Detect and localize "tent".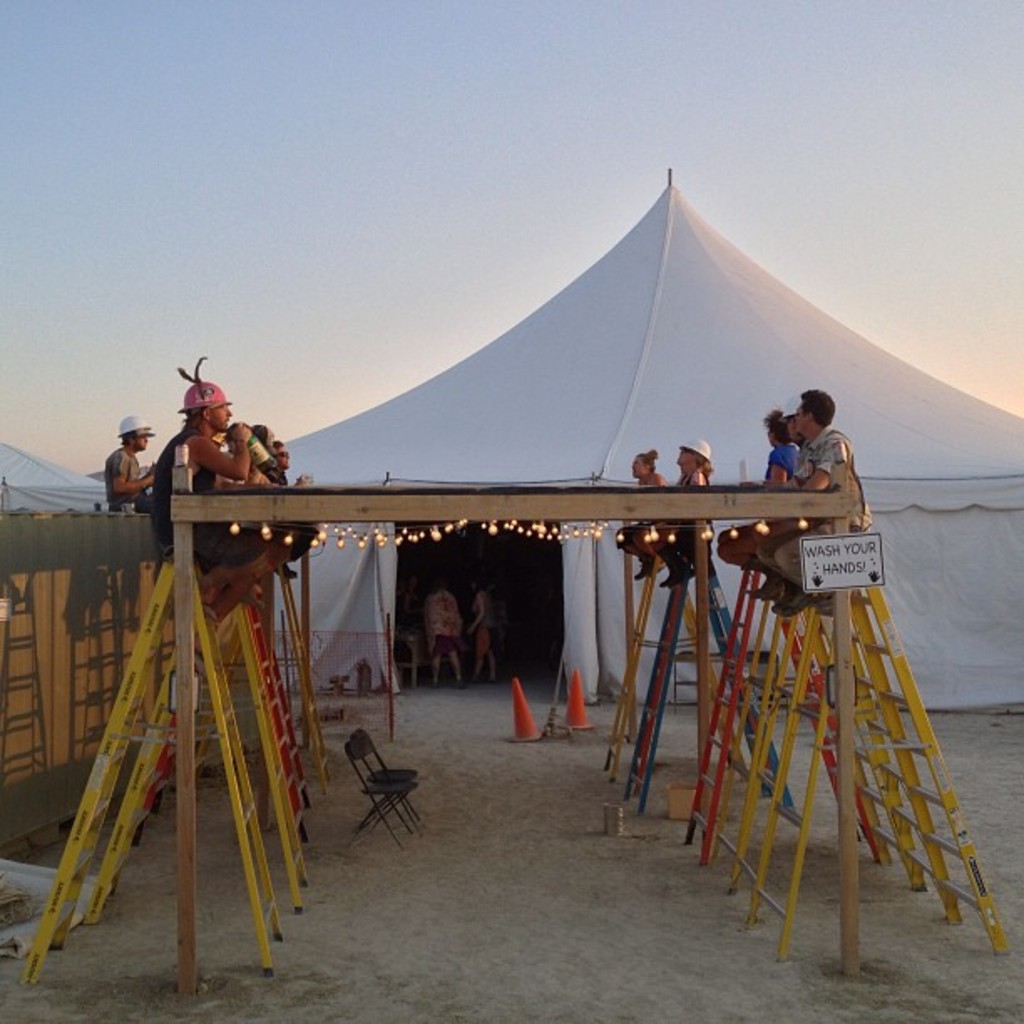
Localized at pyautogui.locateOnScreen(0, 447, 152, 581).
